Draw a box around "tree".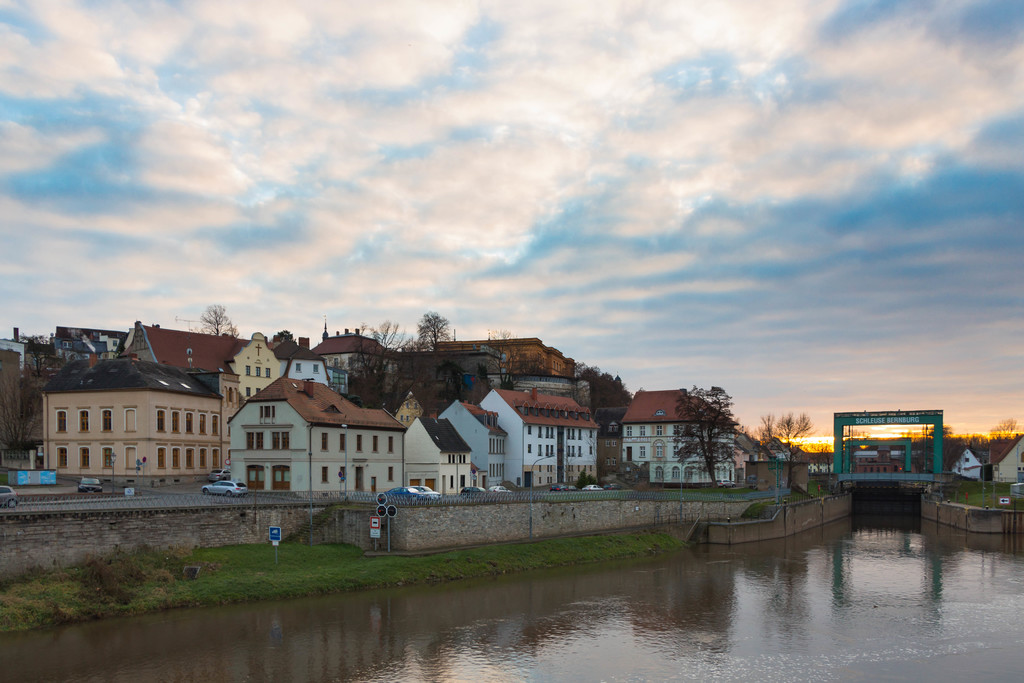
detection(762, 401, 812, 486).
